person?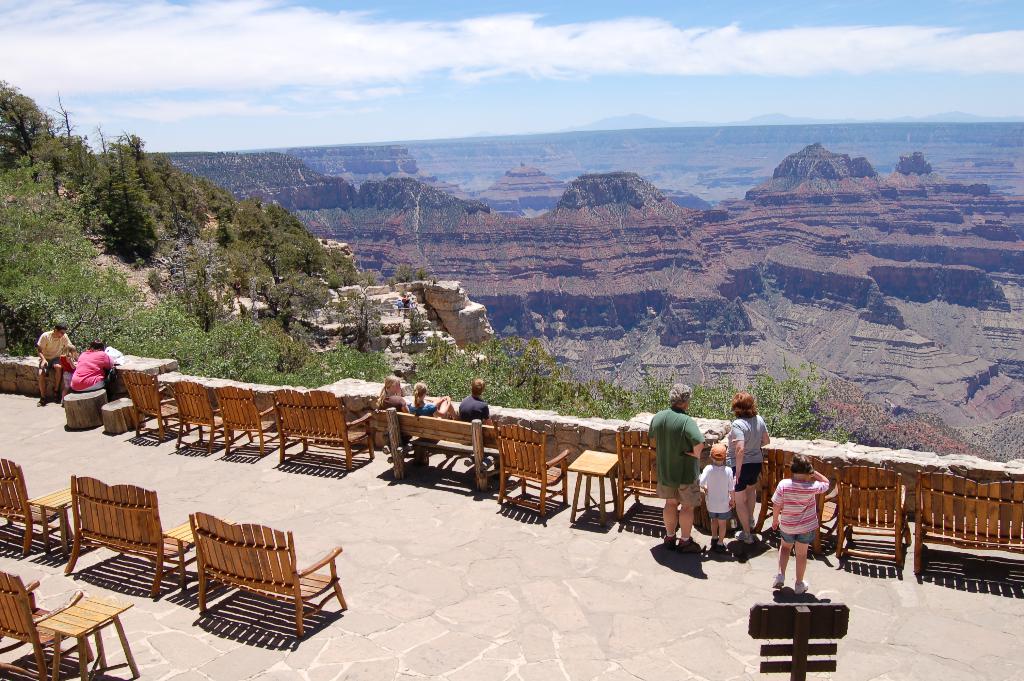
43,322,82,405
